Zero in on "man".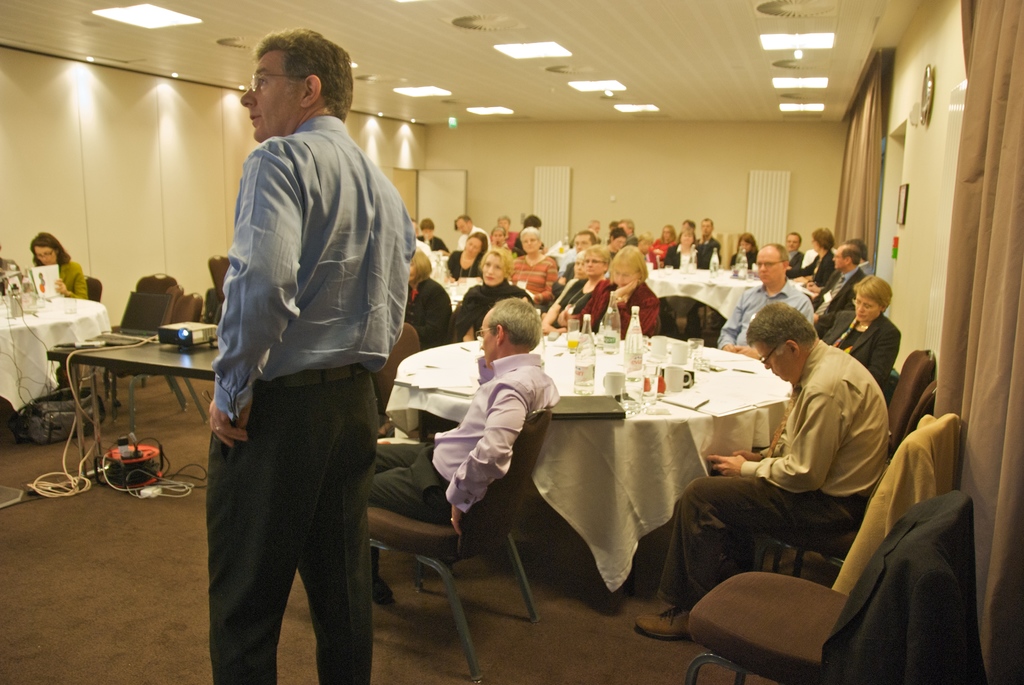
Zeroed in: [719,244,812,362].
